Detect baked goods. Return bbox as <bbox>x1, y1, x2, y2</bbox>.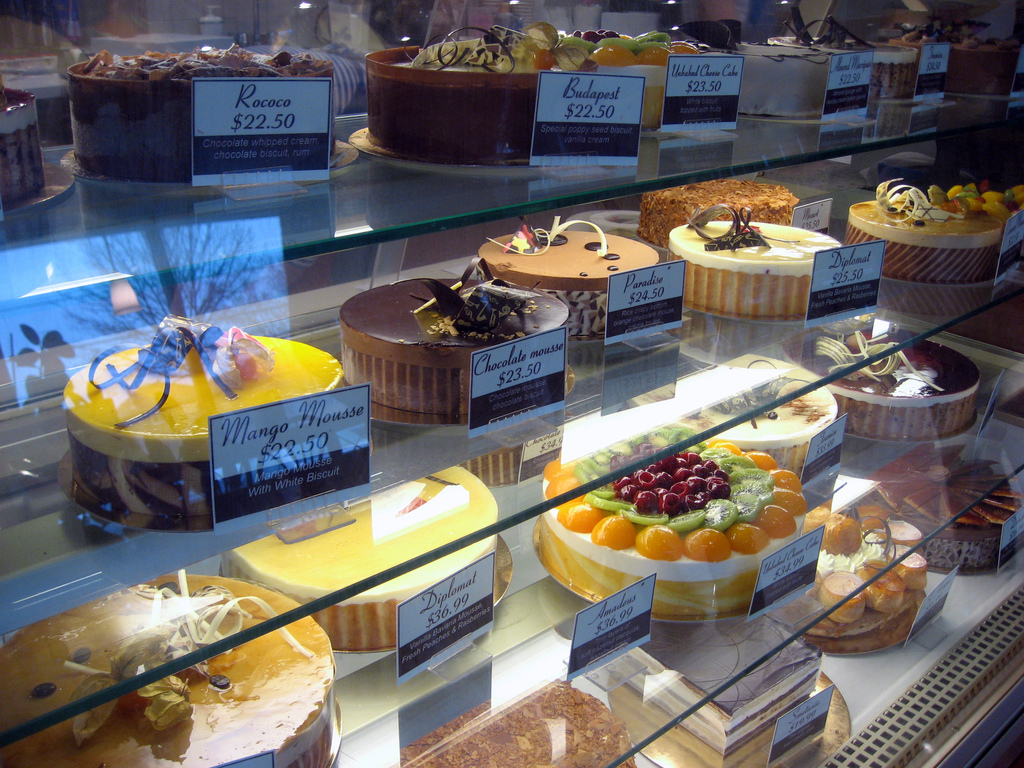
<bbox>671, 202, 877, 326</bbox>.
